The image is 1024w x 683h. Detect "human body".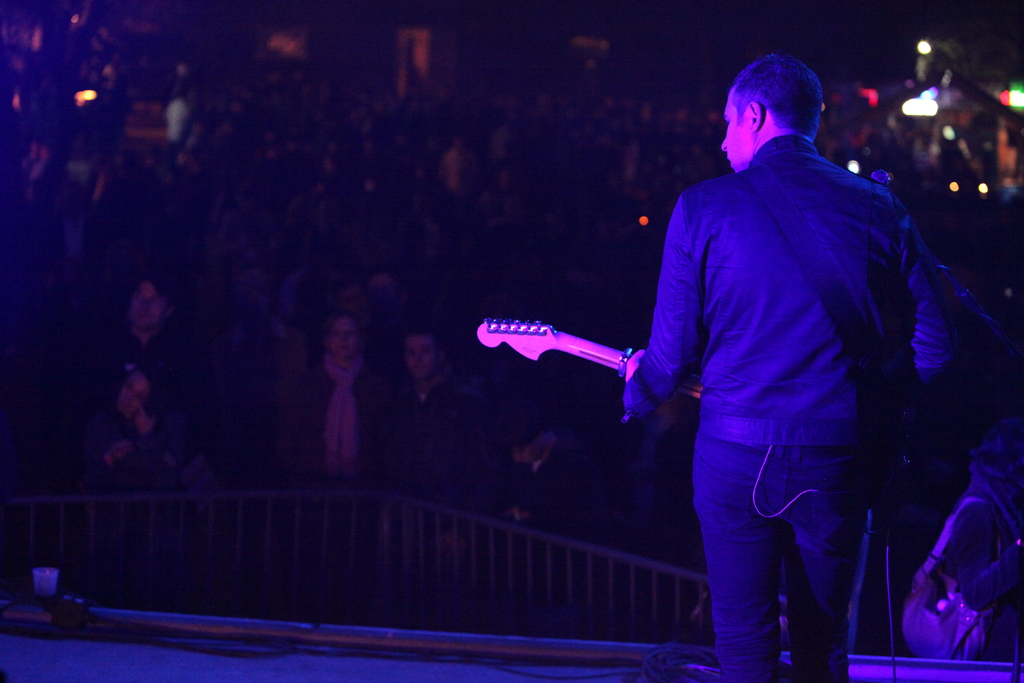
Detection: 98 267 184 400.
